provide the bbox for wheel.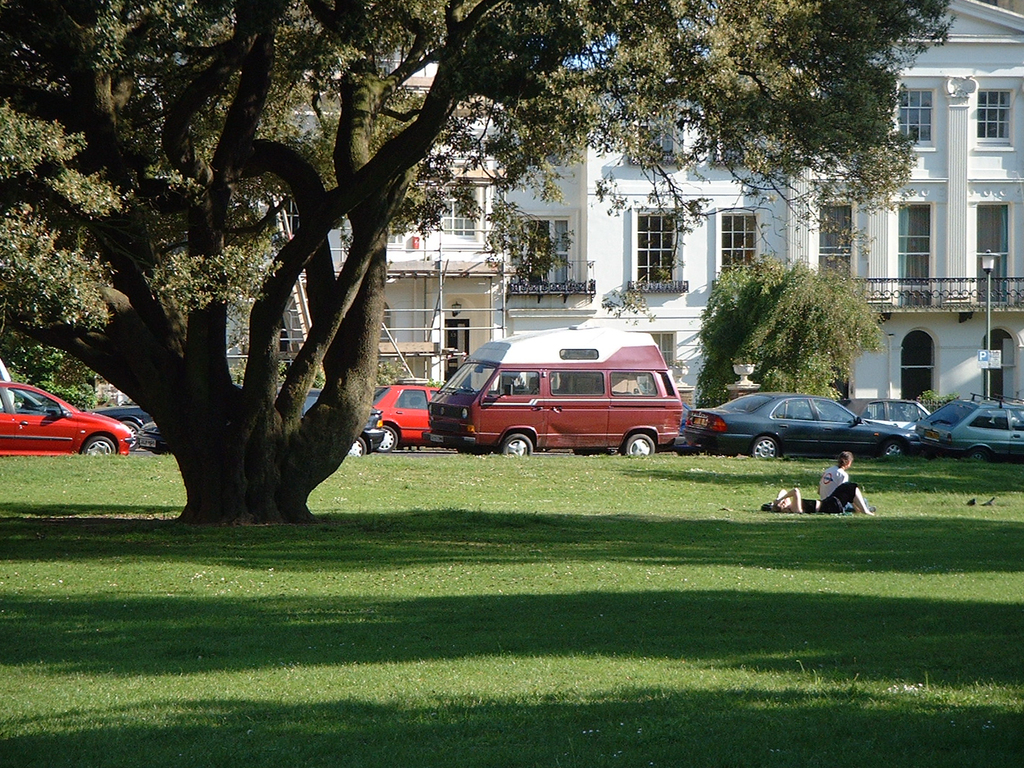
Rect(573, 447, 607, 462).
